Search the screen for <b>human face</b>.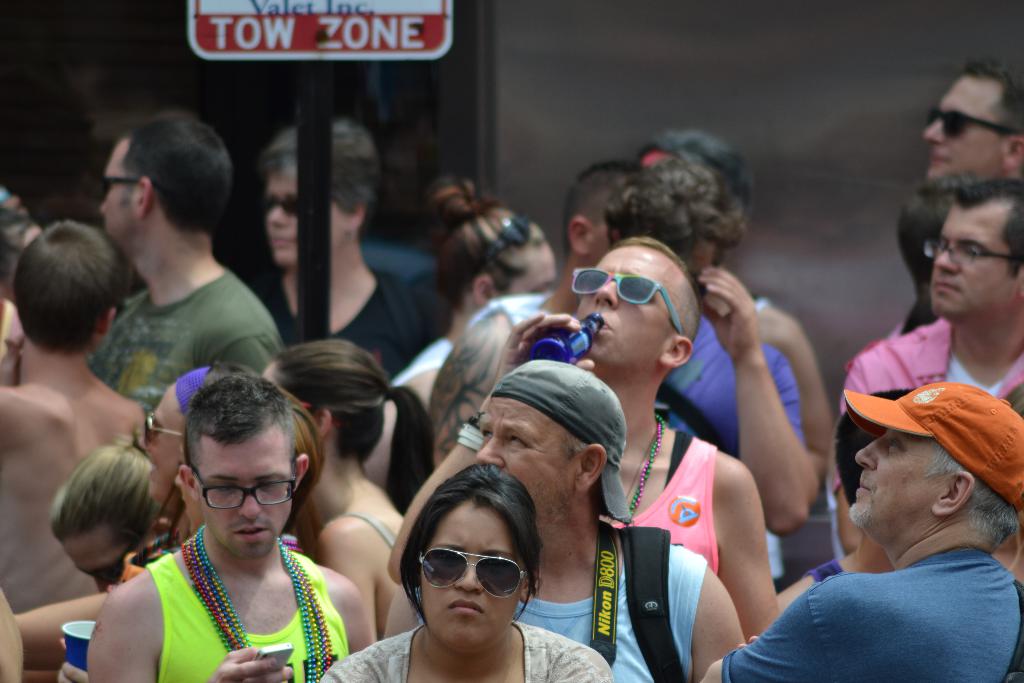
Found at [510,241,557,293].
